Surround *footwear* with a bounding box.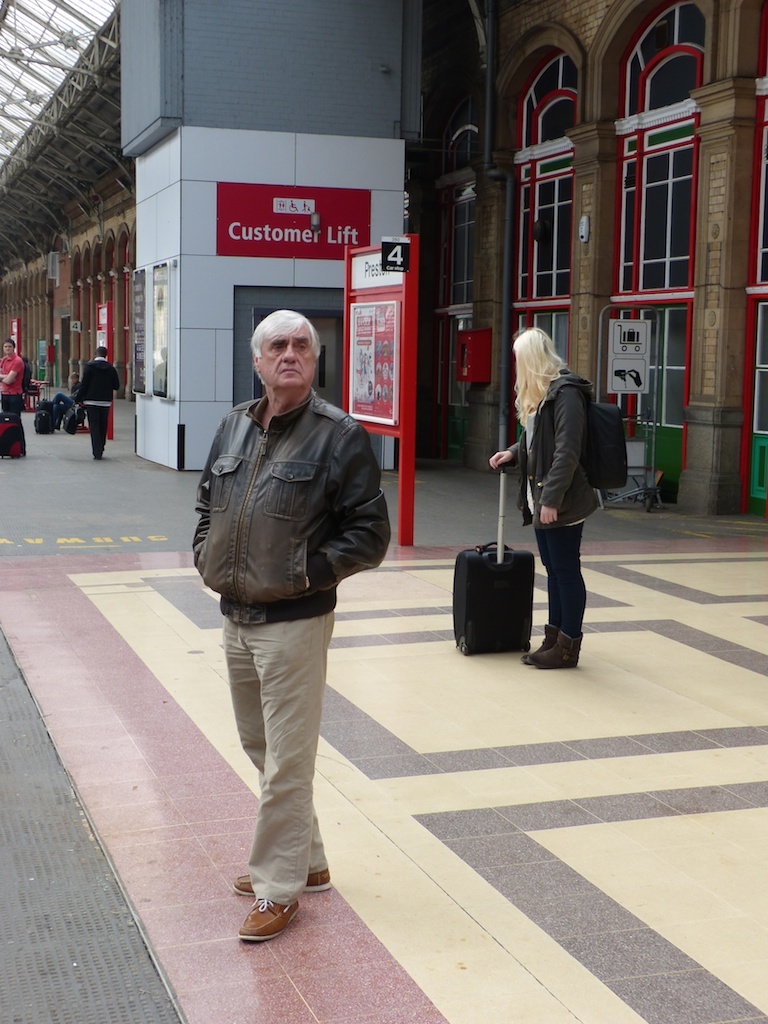
region(528, 629, 583, 671).
